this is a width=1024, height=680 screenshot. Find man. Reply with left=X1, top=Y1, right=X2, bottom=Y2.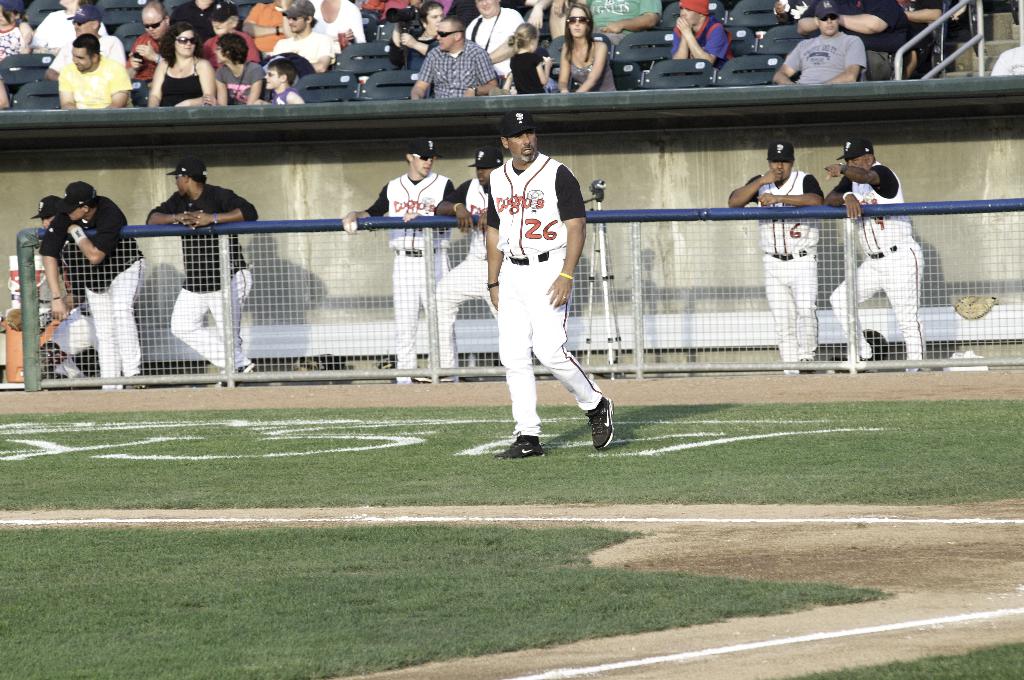
left=268, top=0, right=335, bottom=74.
